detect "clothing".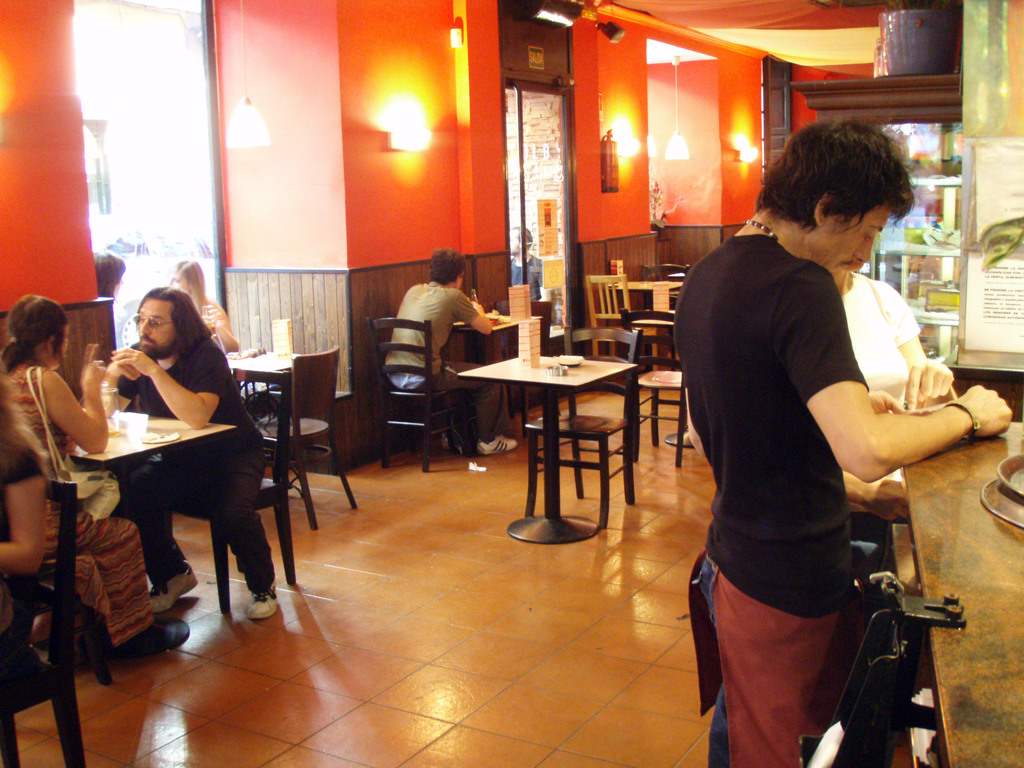
Detected at <region>92, 340, 278, 564</region>.
